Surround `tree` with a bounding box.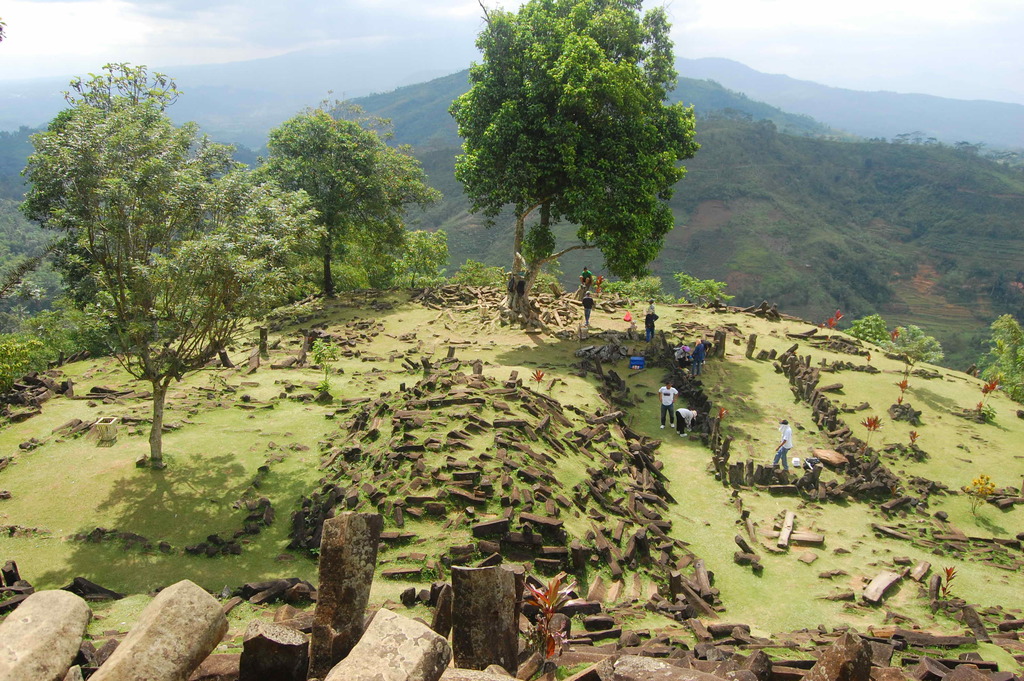
(4, 63, 259, 320).
